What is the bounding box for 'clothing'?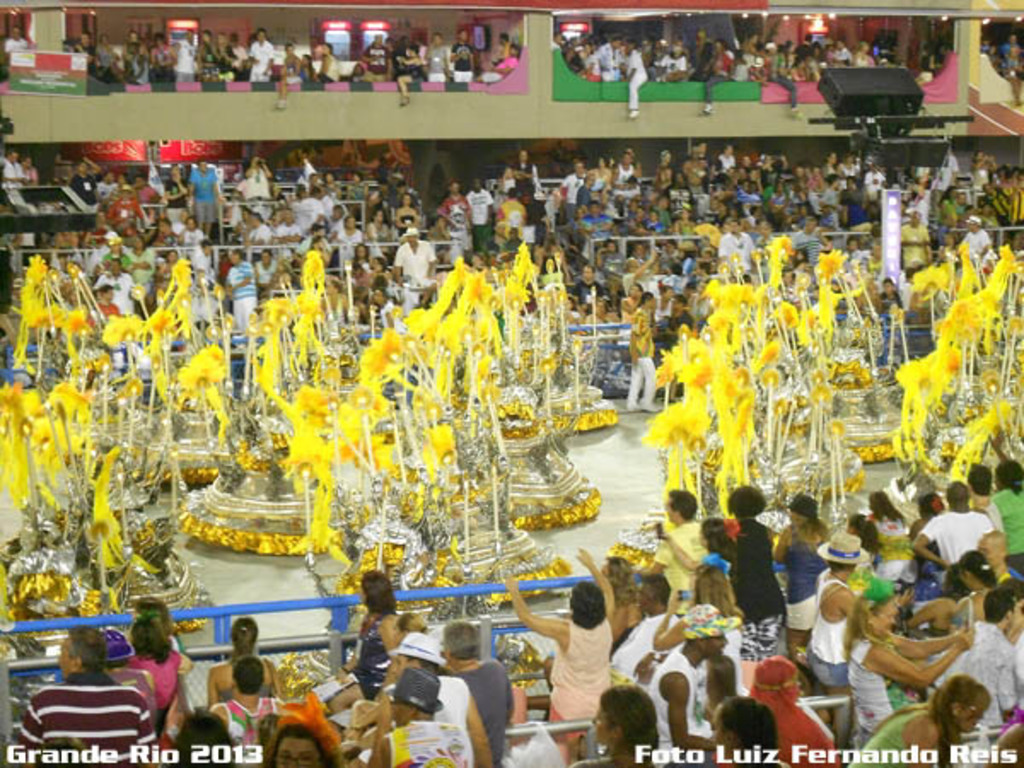
box(986, 483, 1022, 560).
